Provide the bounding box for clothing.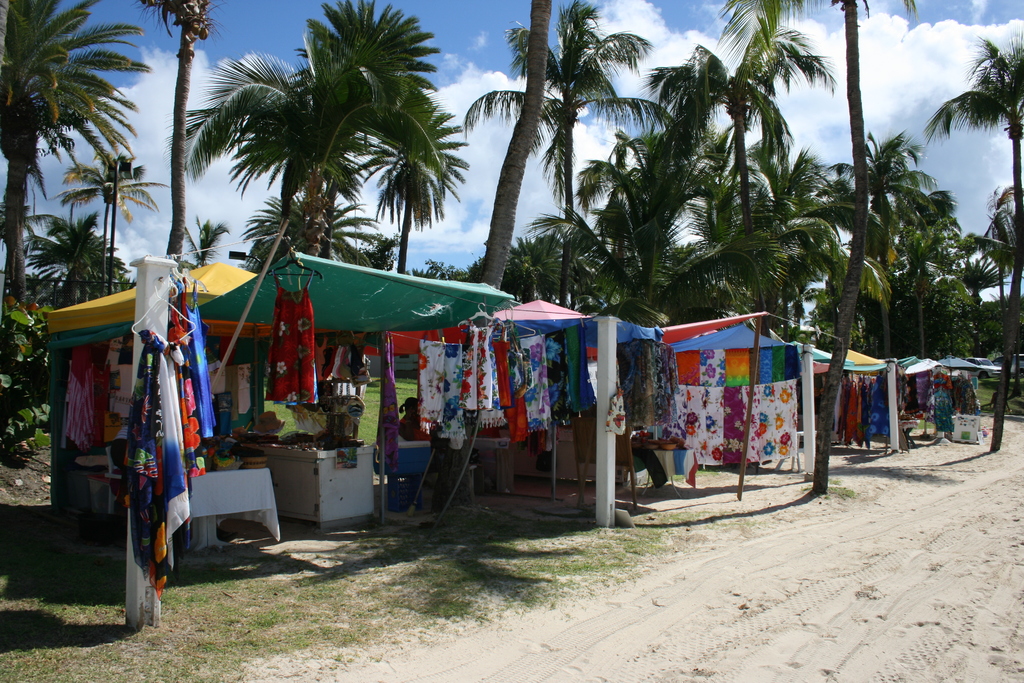
locate(184, 283, 216, 433).
